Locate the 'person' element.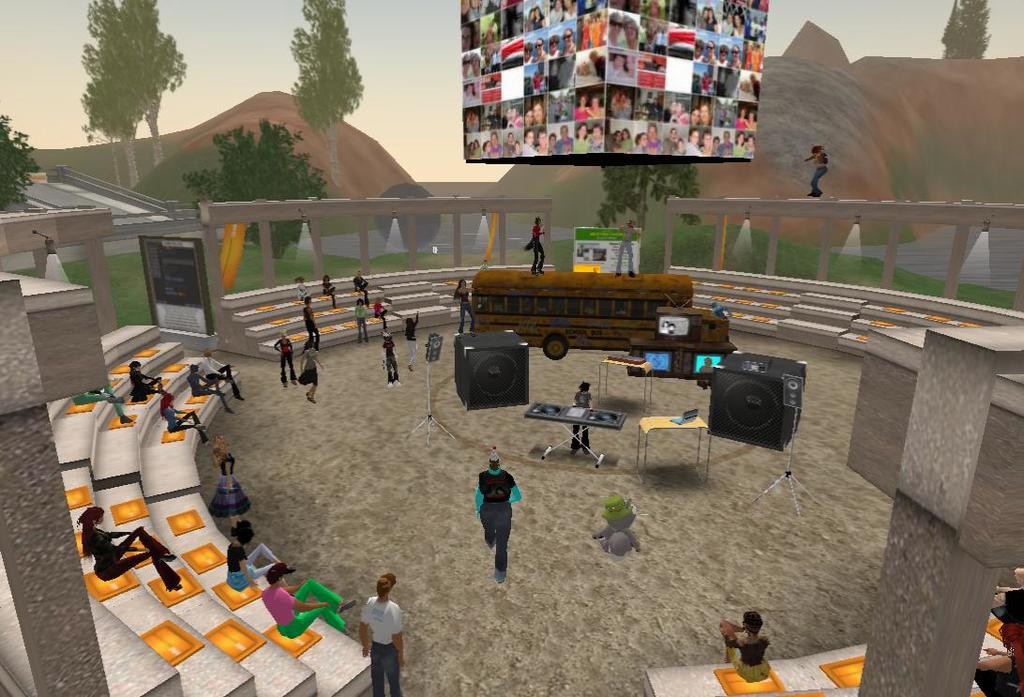
Element bbox: (532, 38, 548, 65).
